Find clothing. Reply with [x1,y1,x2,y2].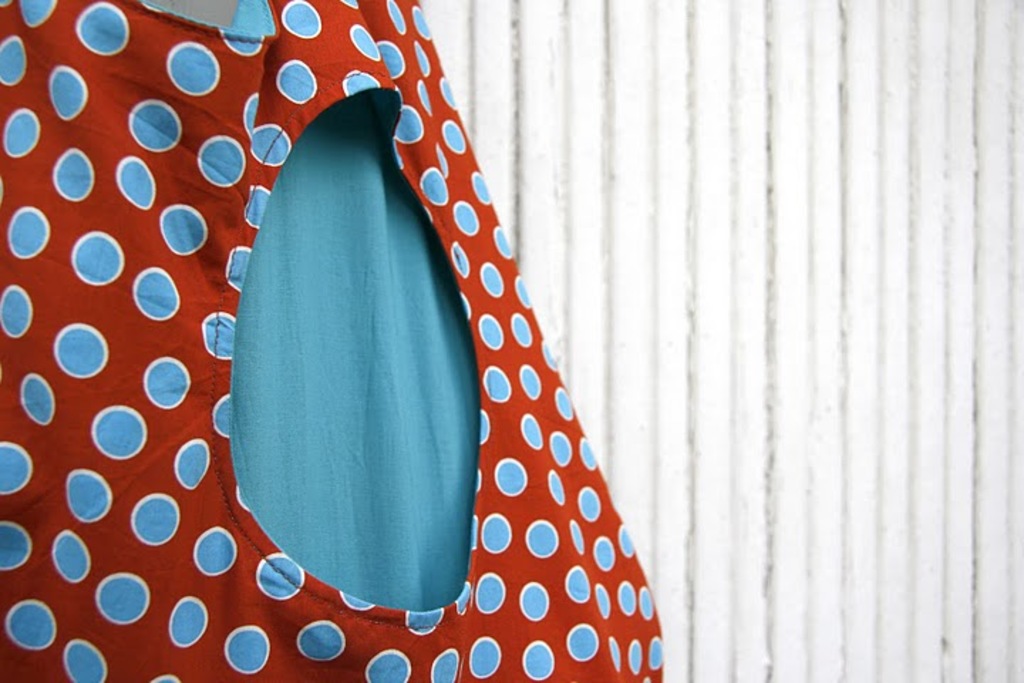
[0,0,670,682].
